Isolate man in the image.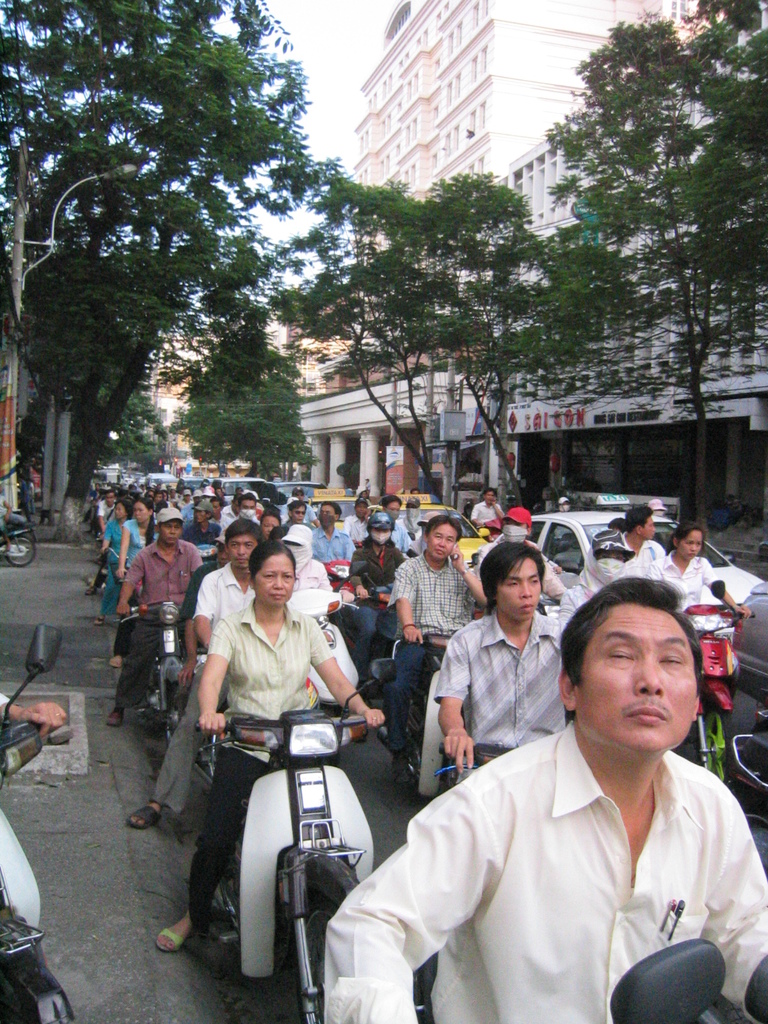
Isolated region: left=555, top=496, right=572, bottom=534.
